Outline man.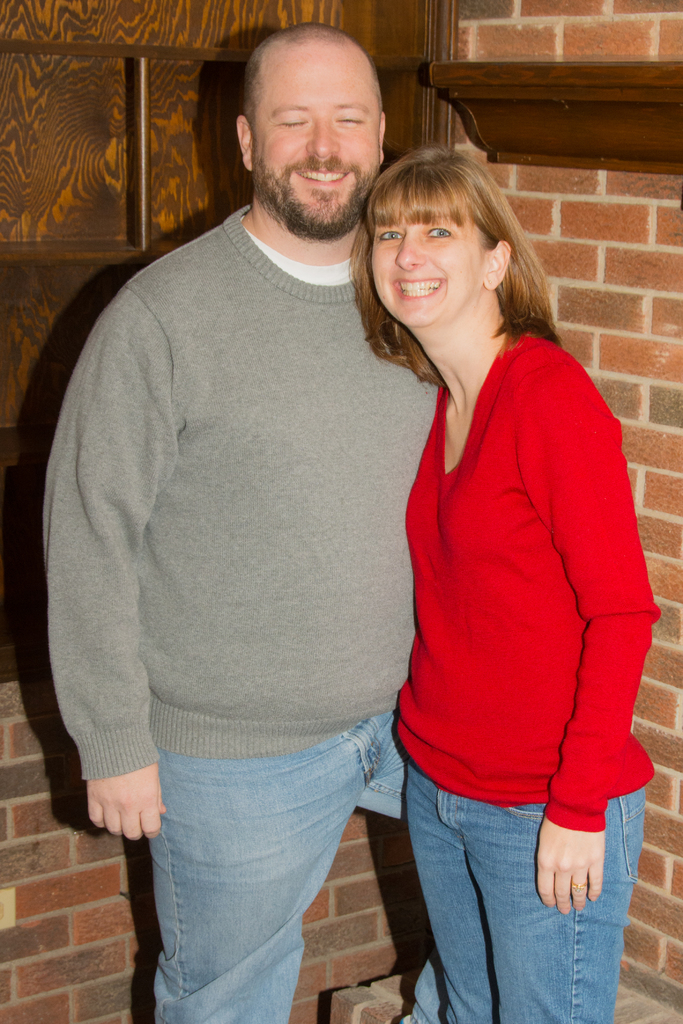
Outline: BBox(40, 25, 455, 1023).
